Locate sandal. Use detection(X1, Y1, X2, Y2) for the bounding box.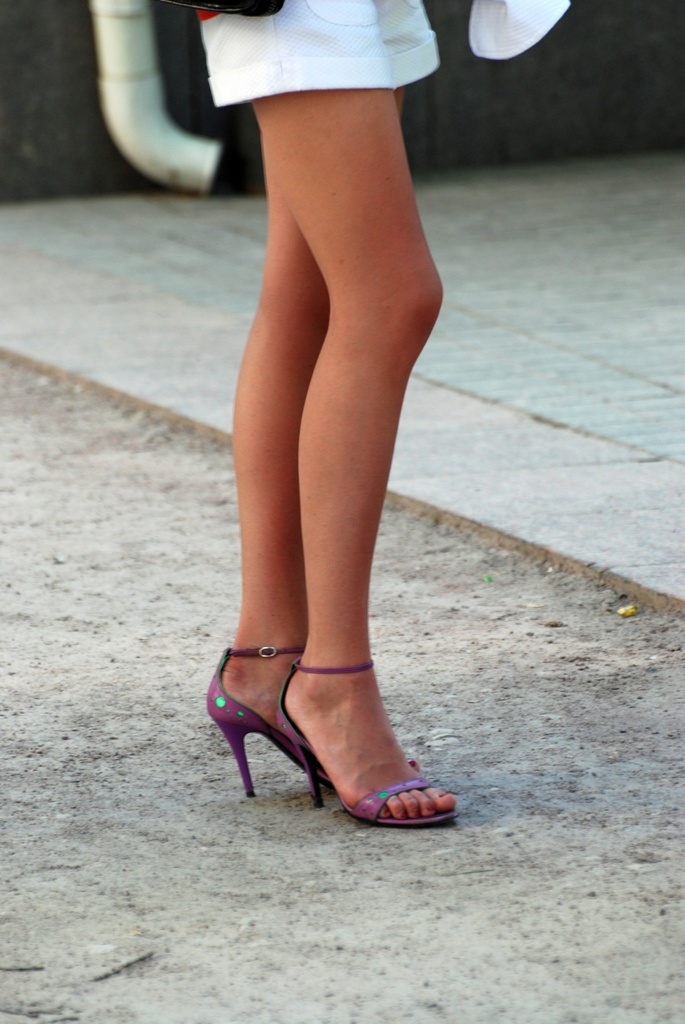
detection(281, 662, 457, 815).
